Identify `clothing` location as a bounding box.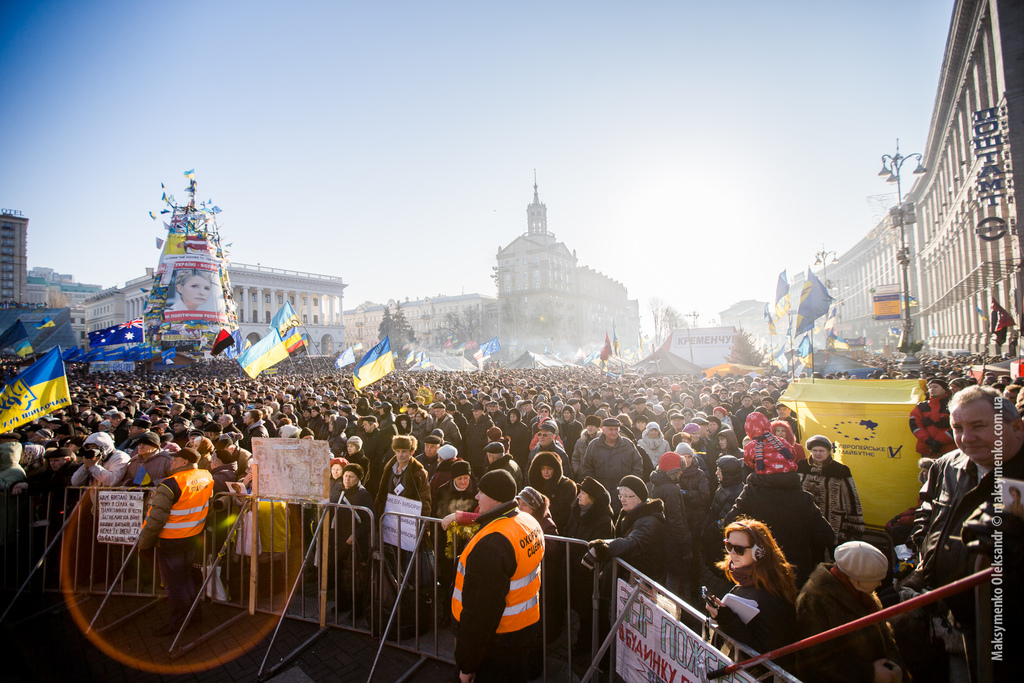
box=[677, 460, 718, 604].
